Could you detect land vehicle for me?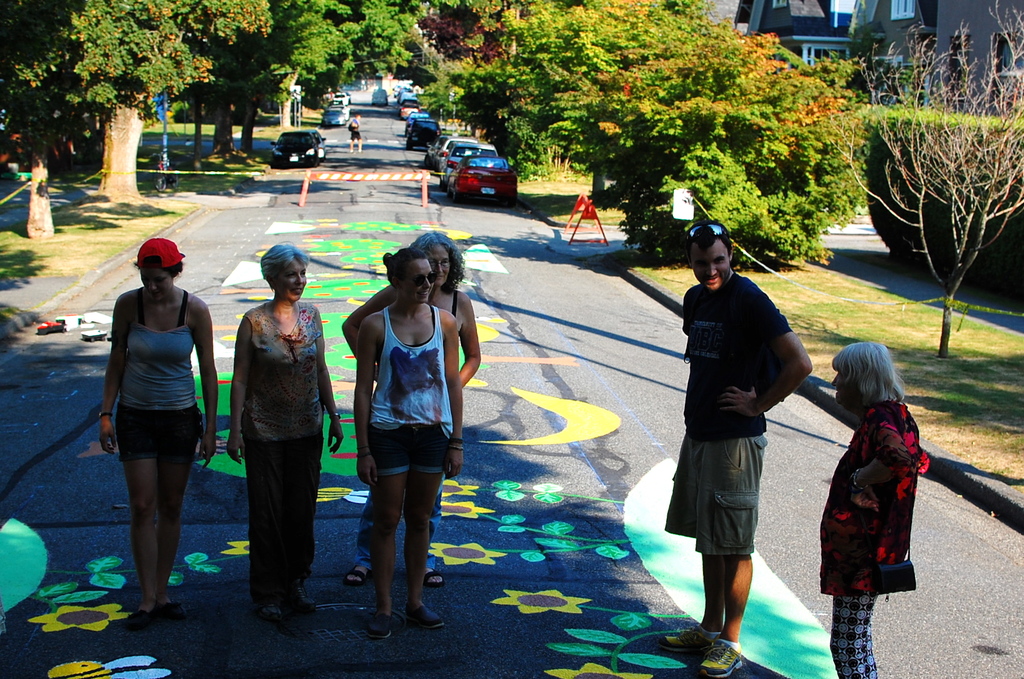
Detection result: pyautogui.locateOnScreen(448, 155, 520, 202).
